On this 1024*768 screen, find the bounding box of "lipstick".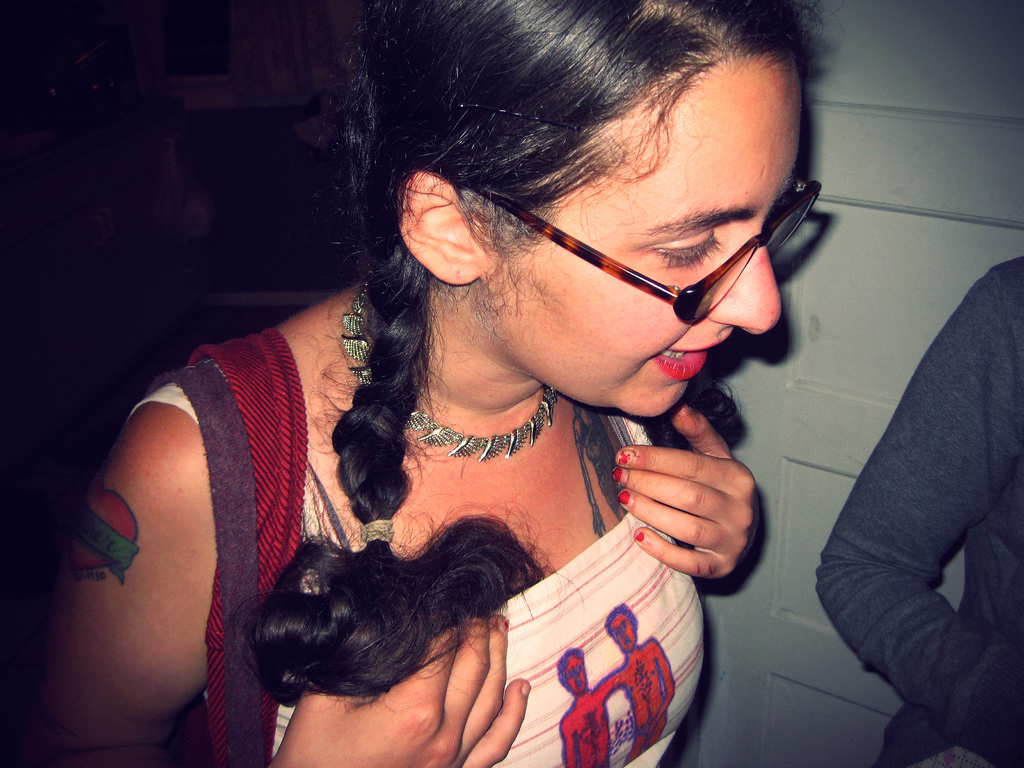
Bounding box: box(659, 340, 722, 376).
